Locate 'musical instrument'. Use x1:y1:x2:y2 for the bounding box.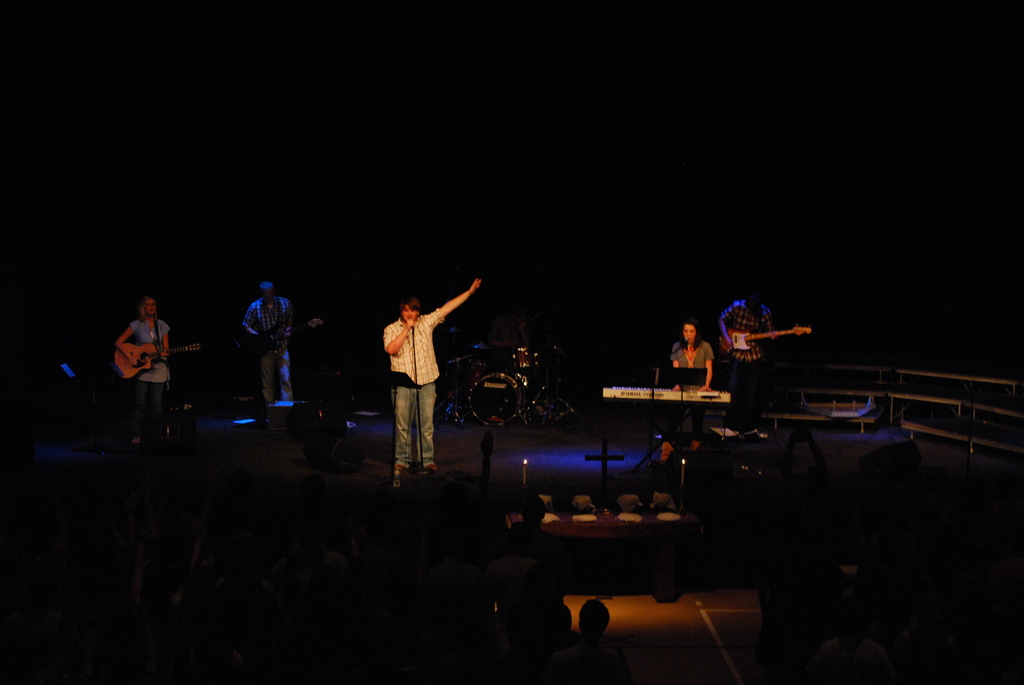
110:341:210:384.
